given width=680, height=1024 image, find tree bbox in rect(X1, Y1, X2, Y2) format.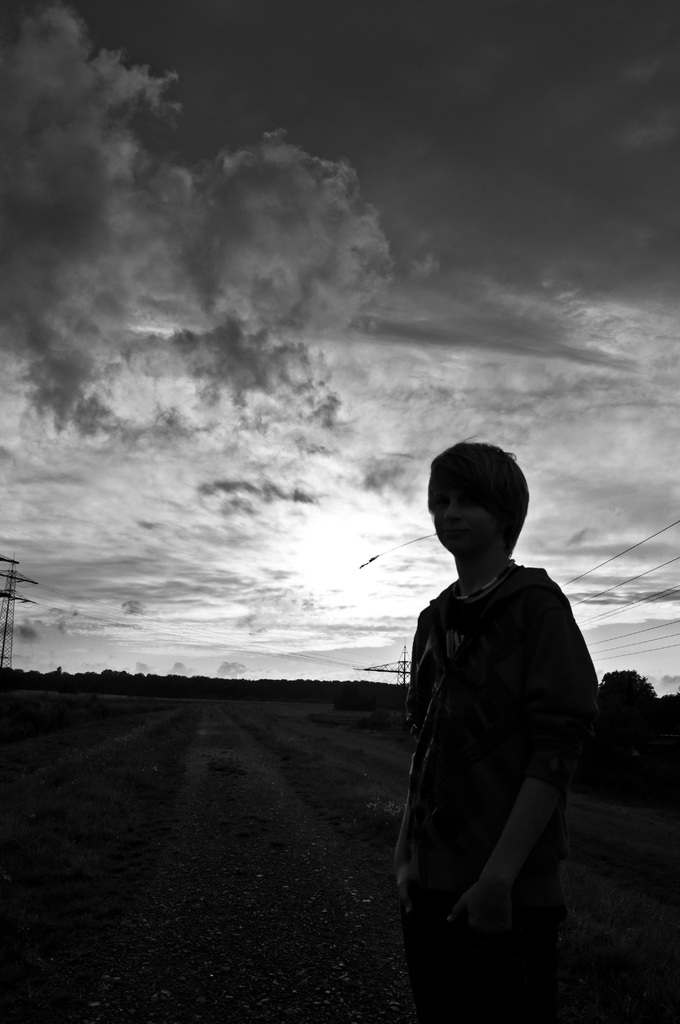
rect(653, 694, 679, 736).
